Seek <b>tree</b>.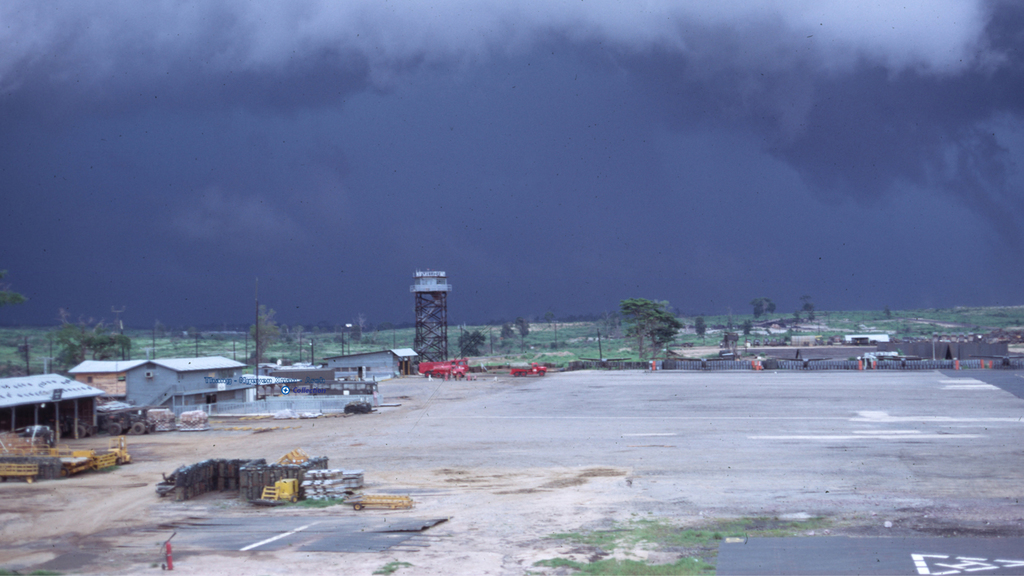
select_region(622, 296, 671, 355).
